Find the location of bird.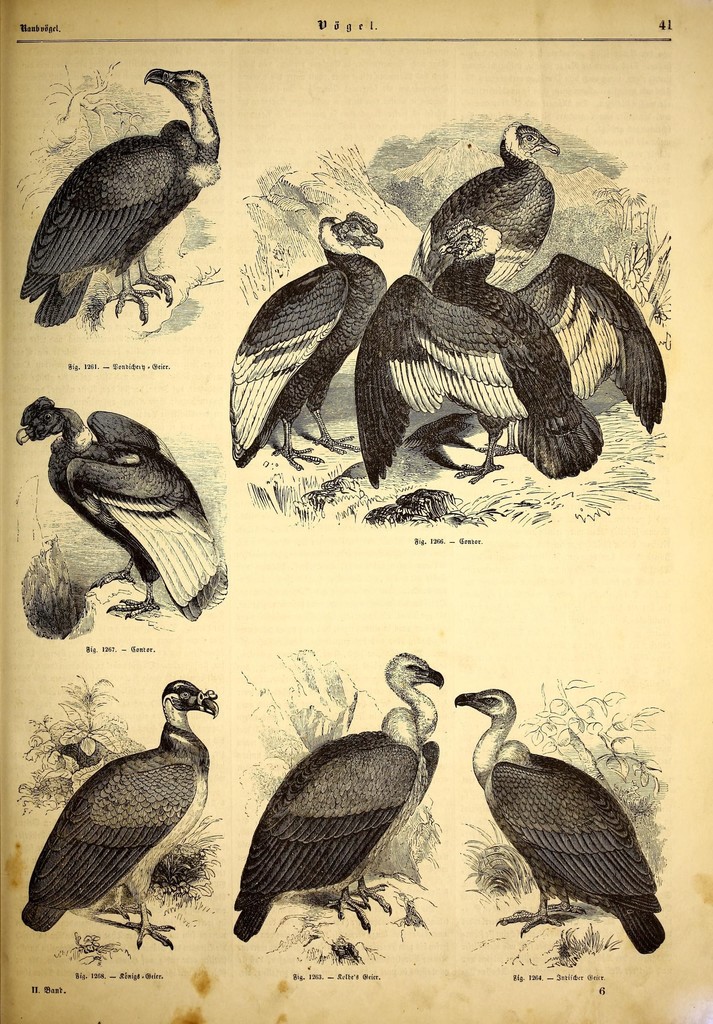
Location: x1=449, y1=689, x2=664, y2=963.
